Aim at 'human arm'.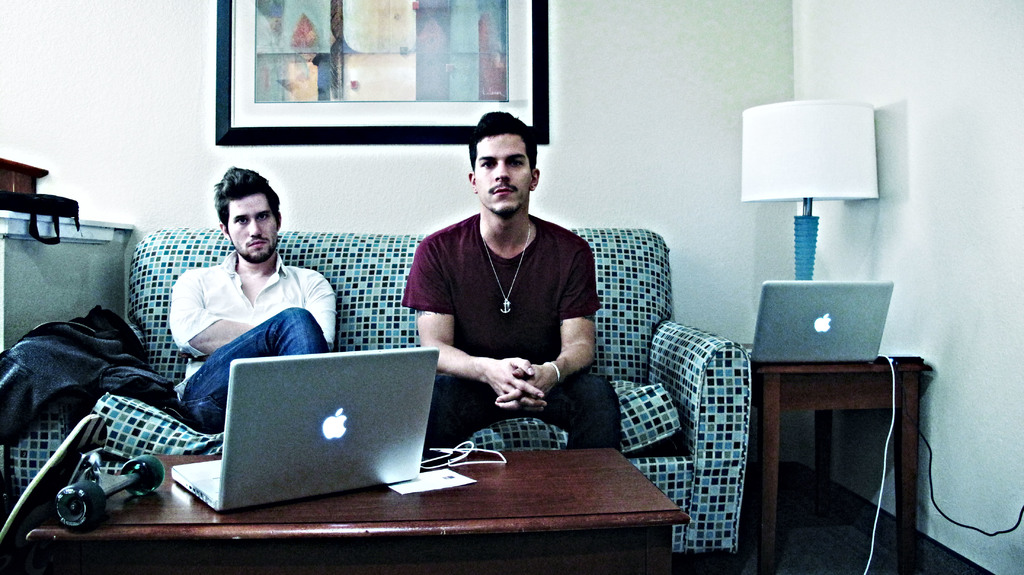
Aimed at BBox(401, 233, 548, 412).
